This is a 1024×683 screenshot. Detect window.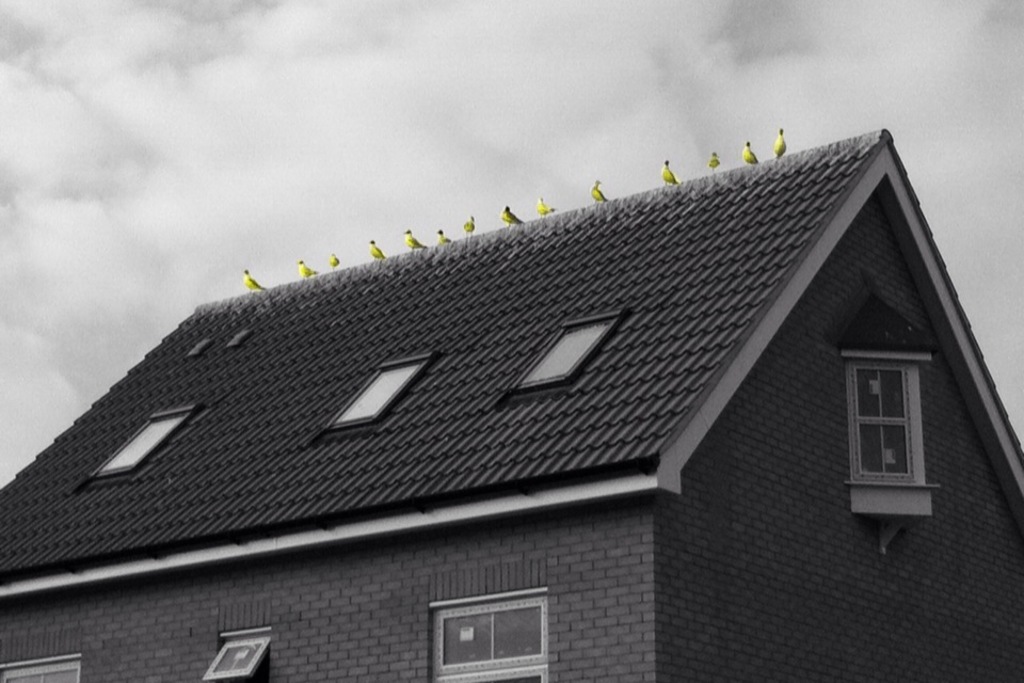
1 657 85 682.
